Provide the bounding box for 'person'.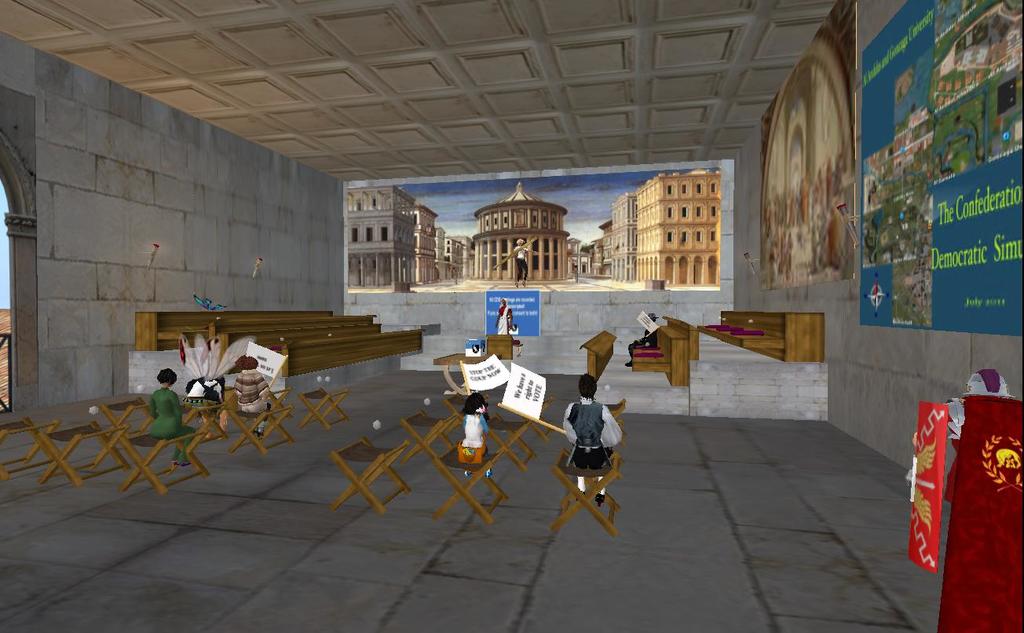
pyautogui.locateOnScreen(515, 240, 532, 291).
